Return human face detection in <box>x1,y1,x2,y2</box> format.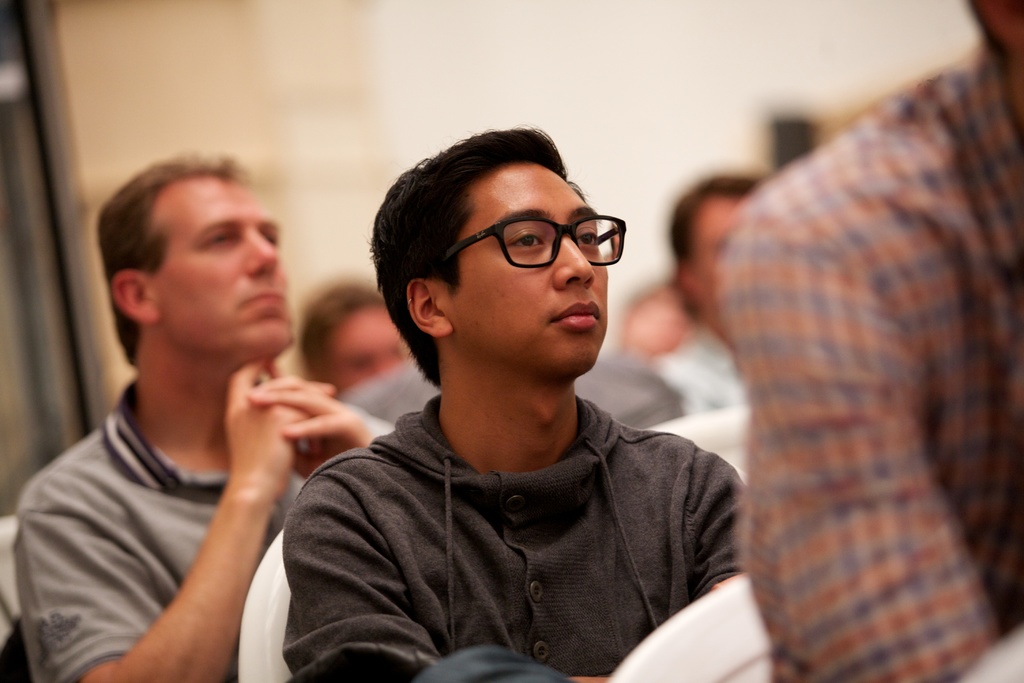
<box>447,164,612,377</box>.
